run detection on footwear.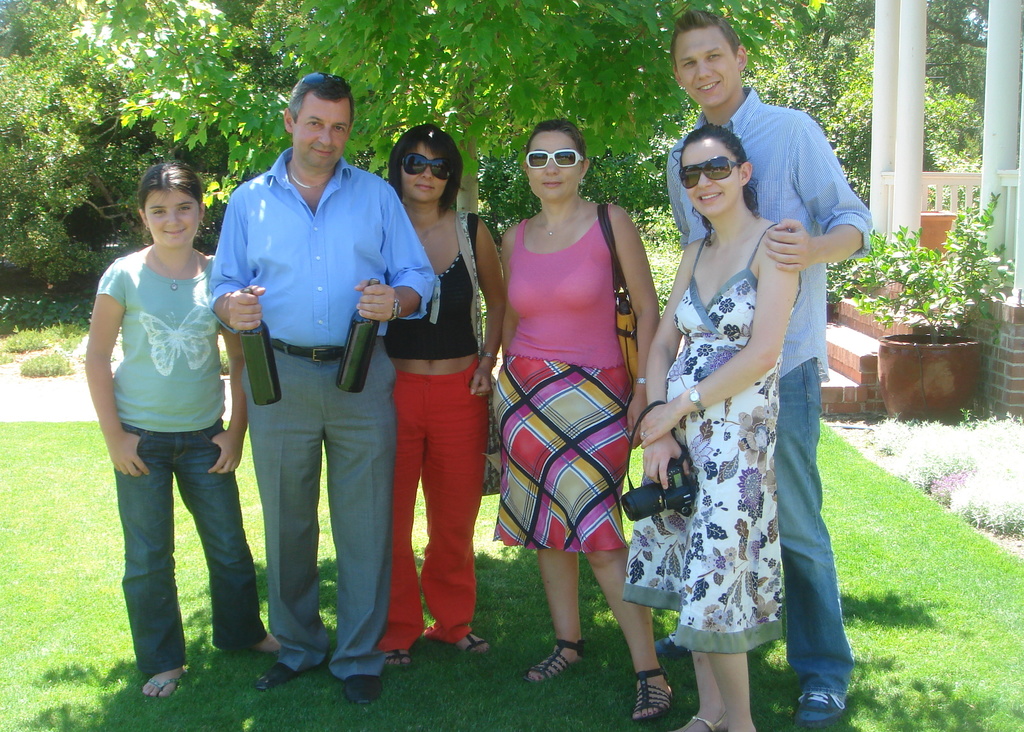
Result: region(255, 658, 293, 692).
